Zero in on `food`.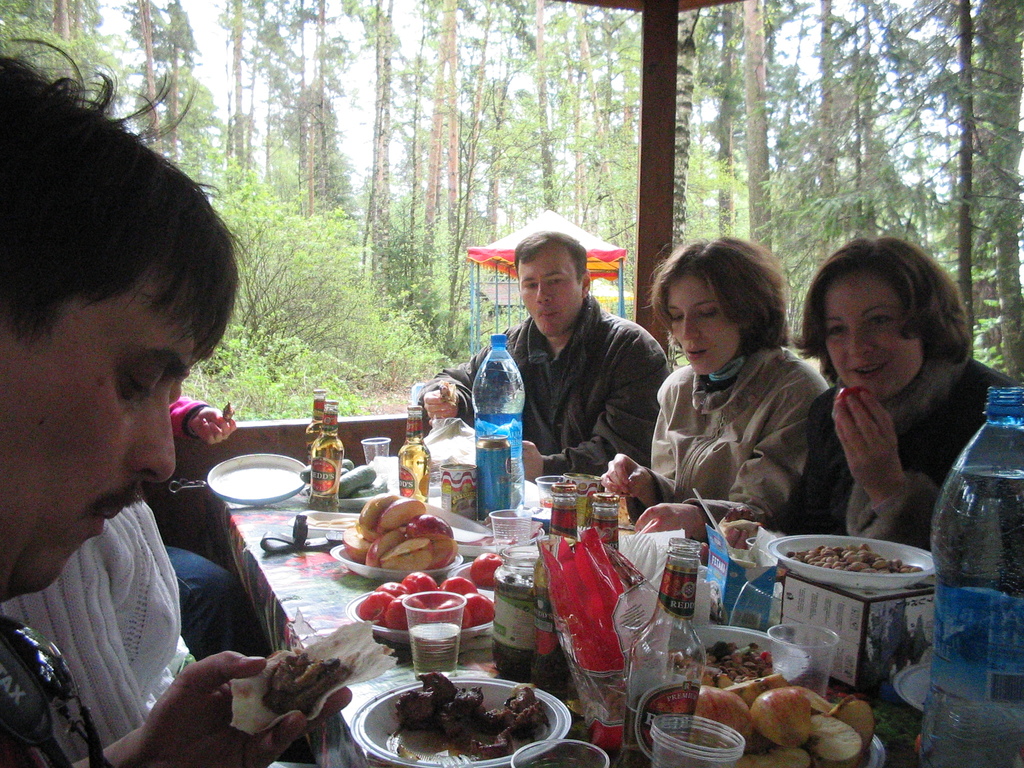
Zeroed in: (left=799, top=715, right=867, bottom=762).
